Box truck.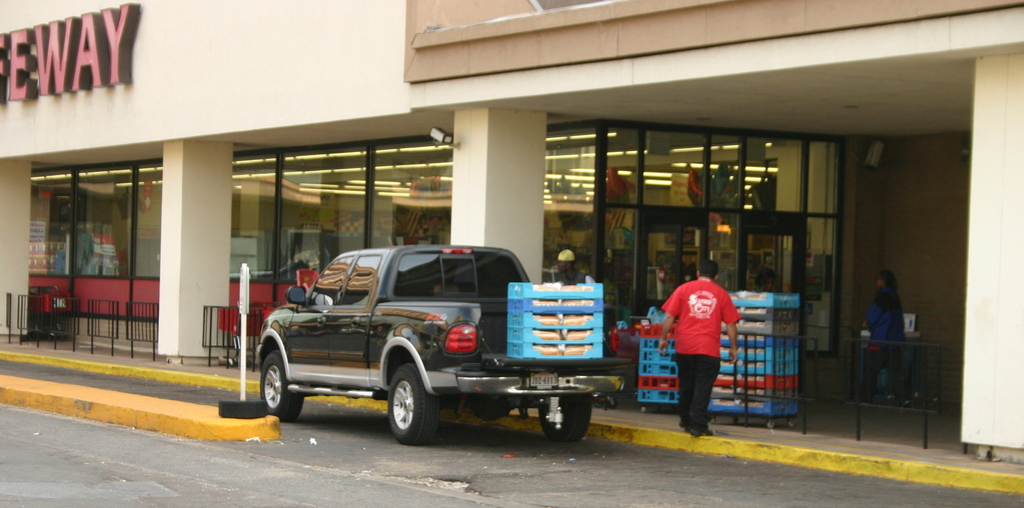
bbox=(238, 232, 637, 442).
